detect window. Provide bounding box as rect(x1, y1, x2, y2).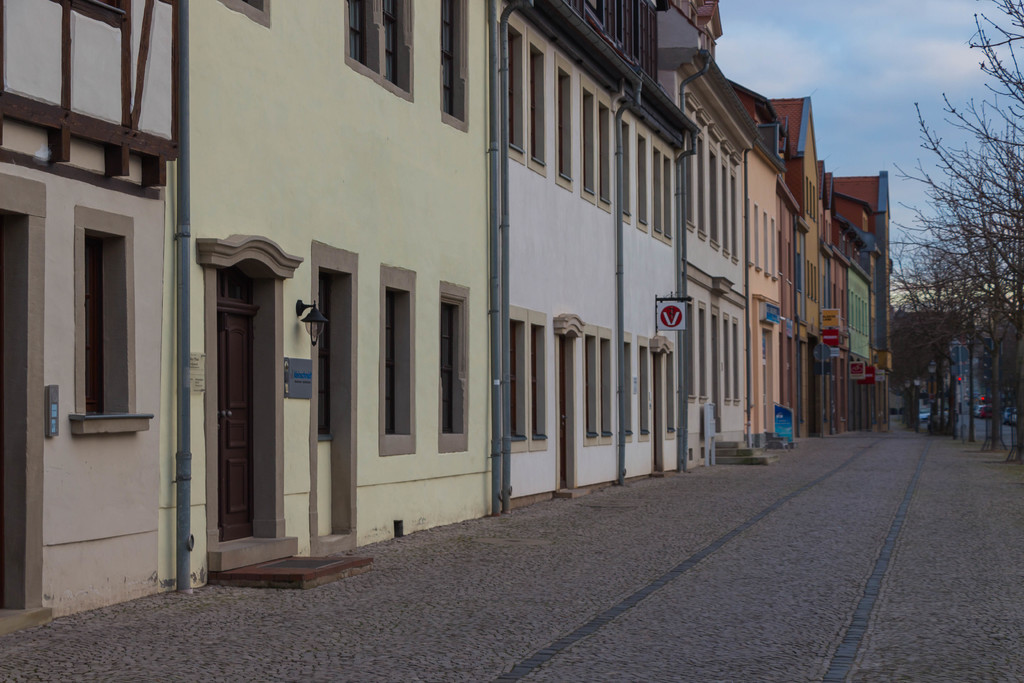
rect(690, 296, 748, 408).
